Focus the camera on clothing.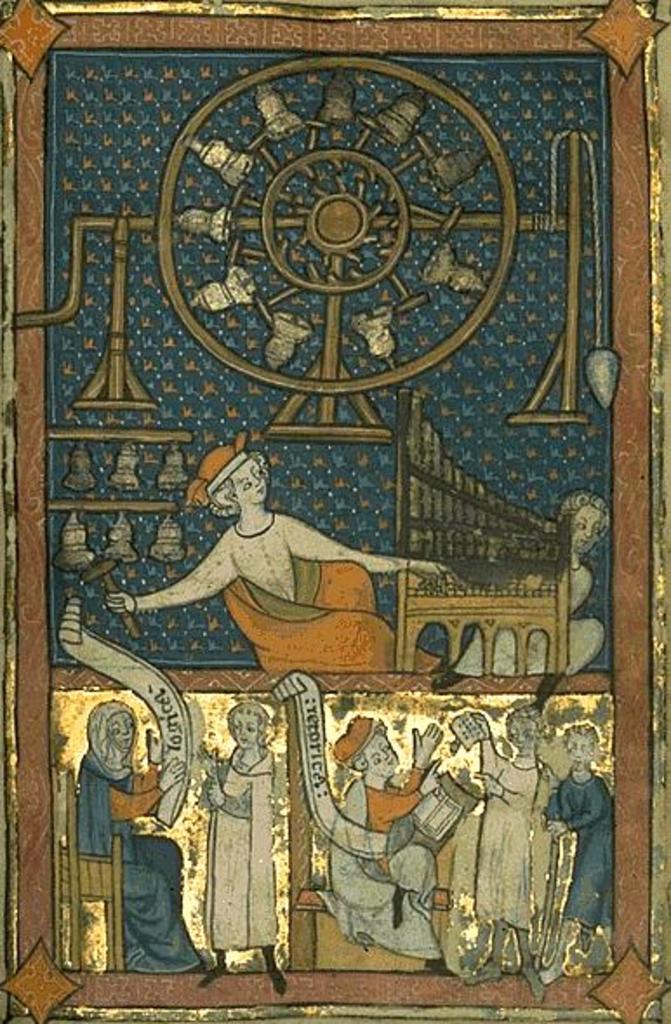
Focus region: {"x1": 71, "y1": 756, "x2": 207, "y2": 977}.
